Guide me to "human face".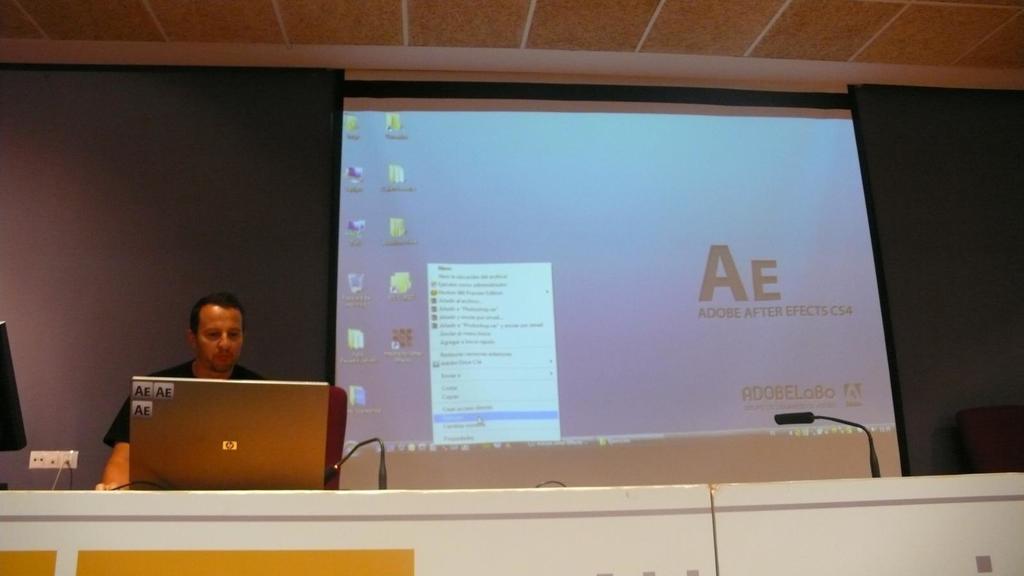
Guidance: (x1=197, y1=303, x2=243, y2=371).
